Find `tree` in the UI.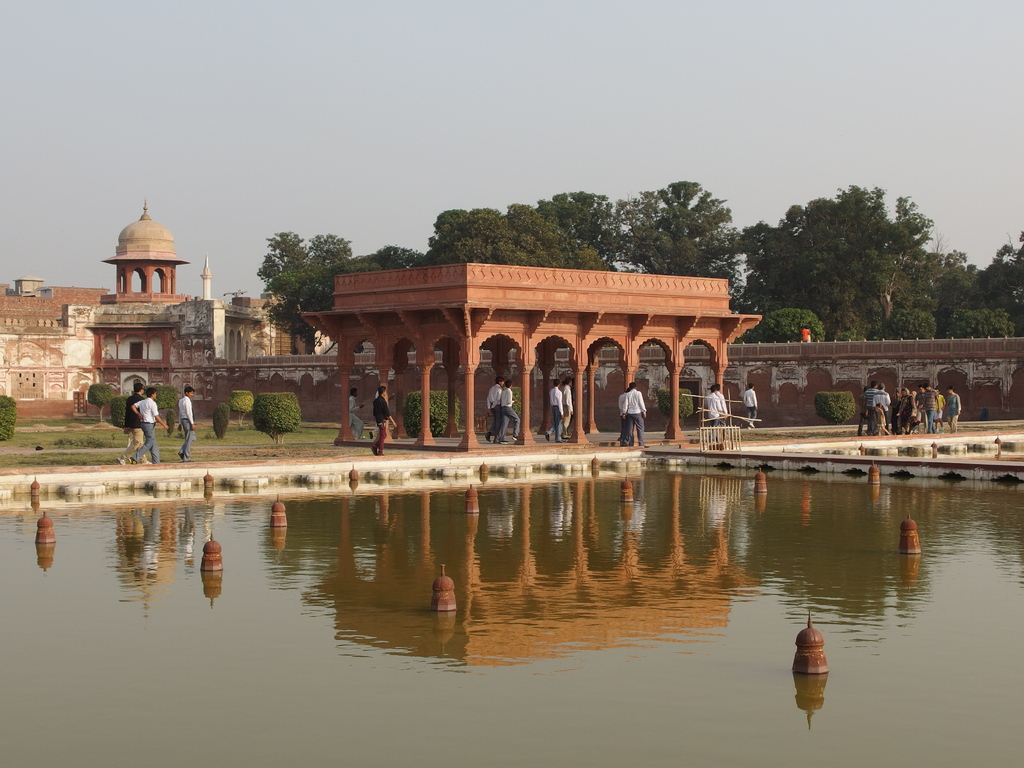
UI element at x1=741, y1=301, x2=834, y2=345.
